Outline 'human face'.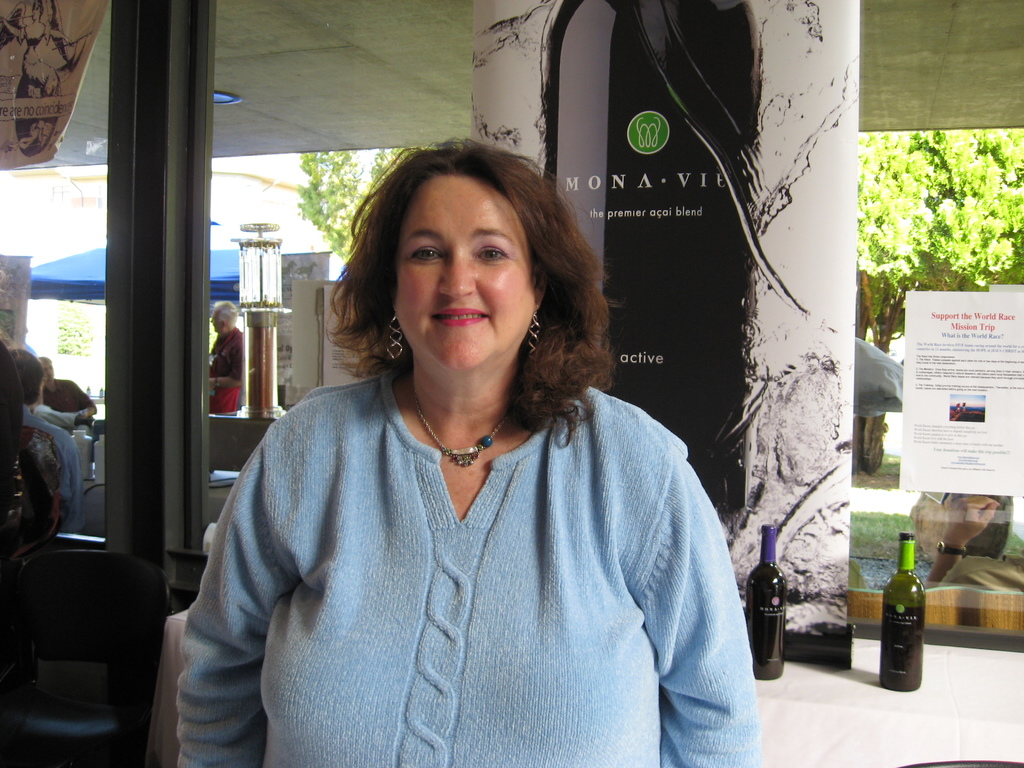
Outline: <bbox>391, 176, 538, 374</bbox>.
